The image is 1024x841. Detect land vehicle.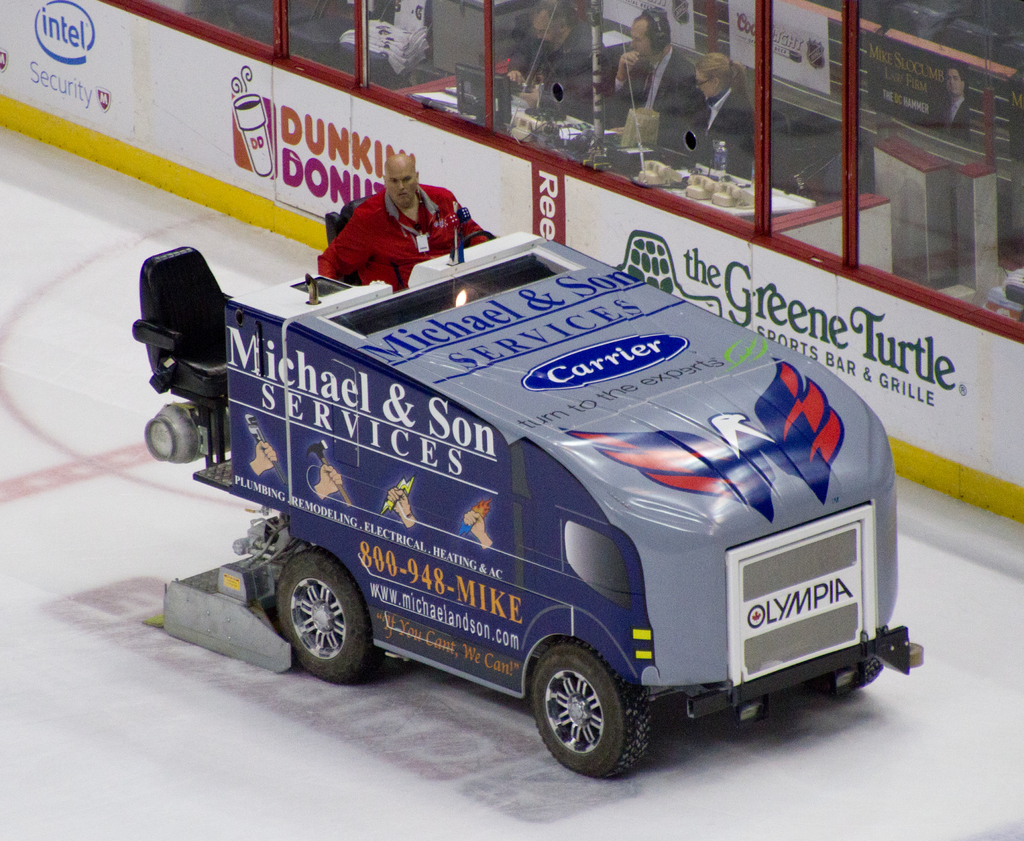
Detection: select_region(128, 132, 943, 824).
